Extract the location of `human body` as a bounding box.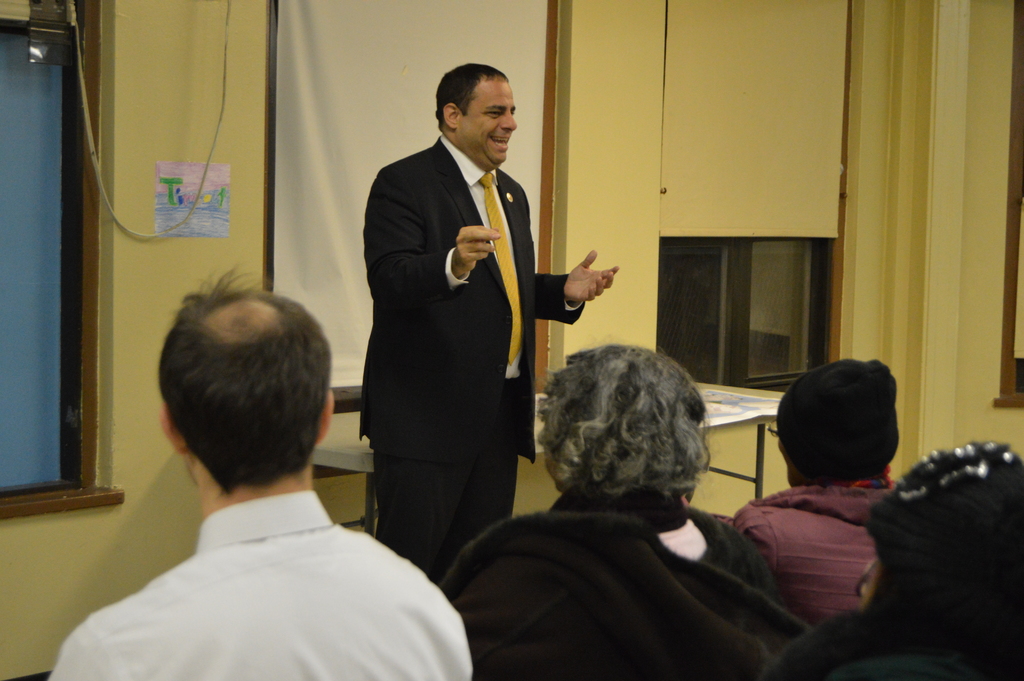
detection(96, 247, 454, 680).
